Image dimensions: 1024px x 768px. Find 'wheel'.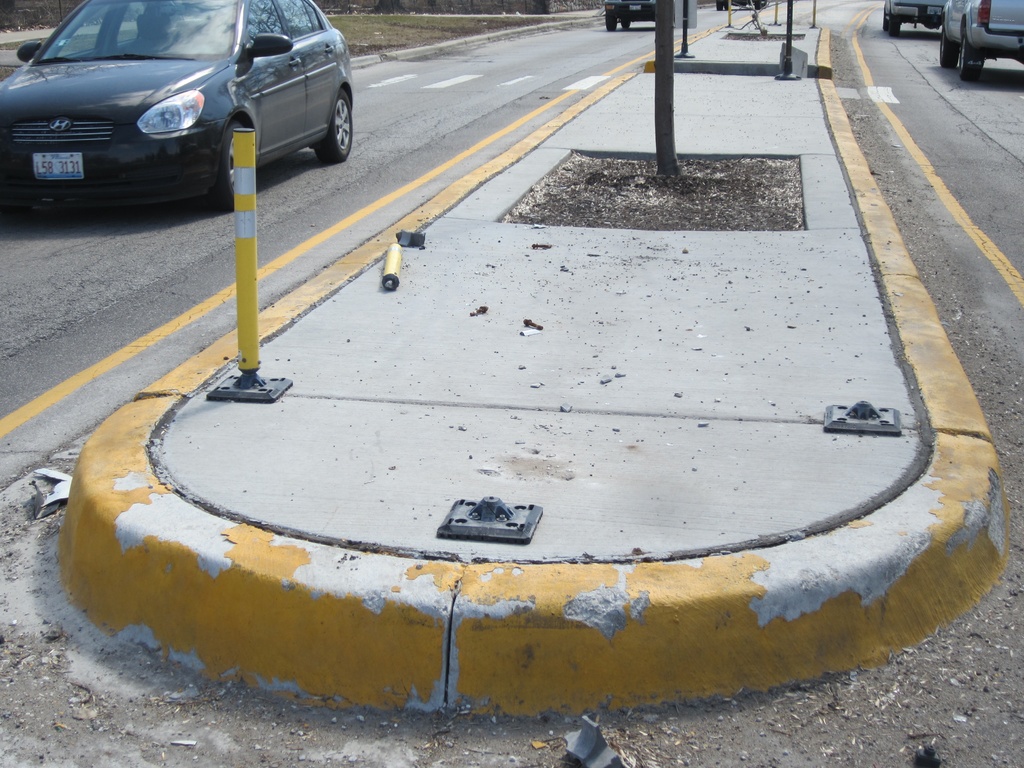
<box>607,10,617,31</box>.
